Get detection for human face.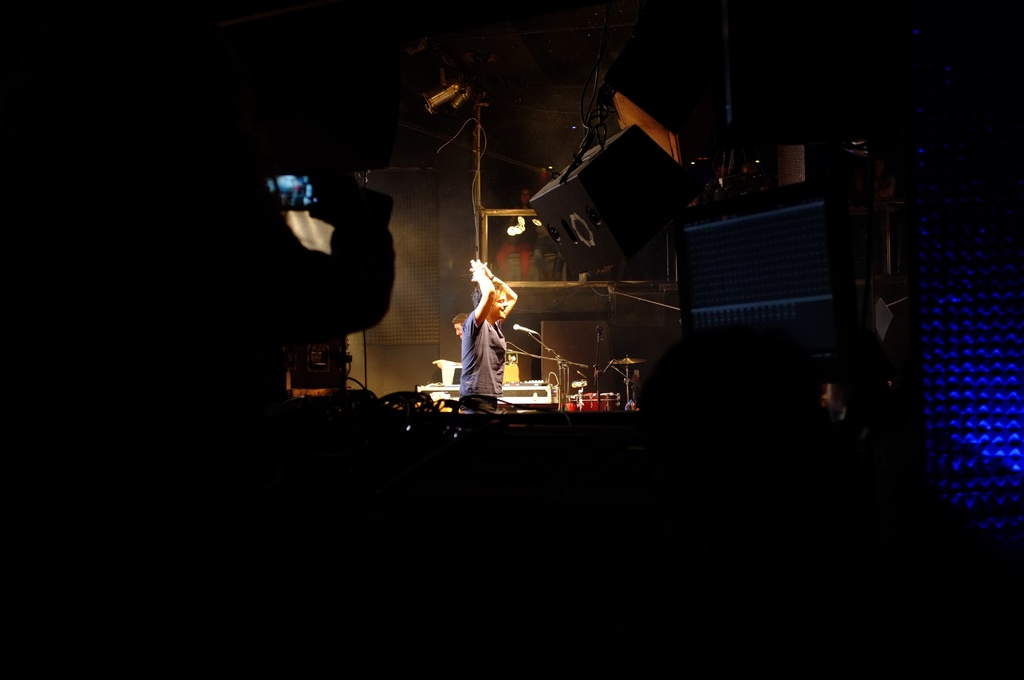
Detection: Rect(455, 324, 461, 336).
